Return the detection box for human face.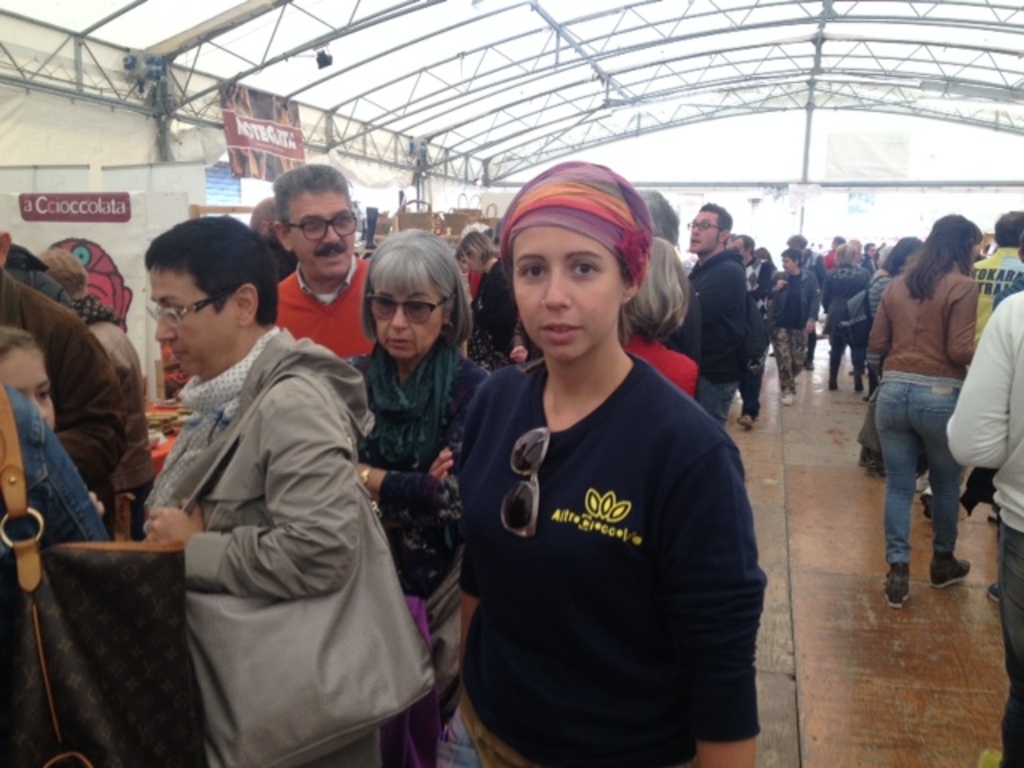
Rect(146, 264, 240, 368).
